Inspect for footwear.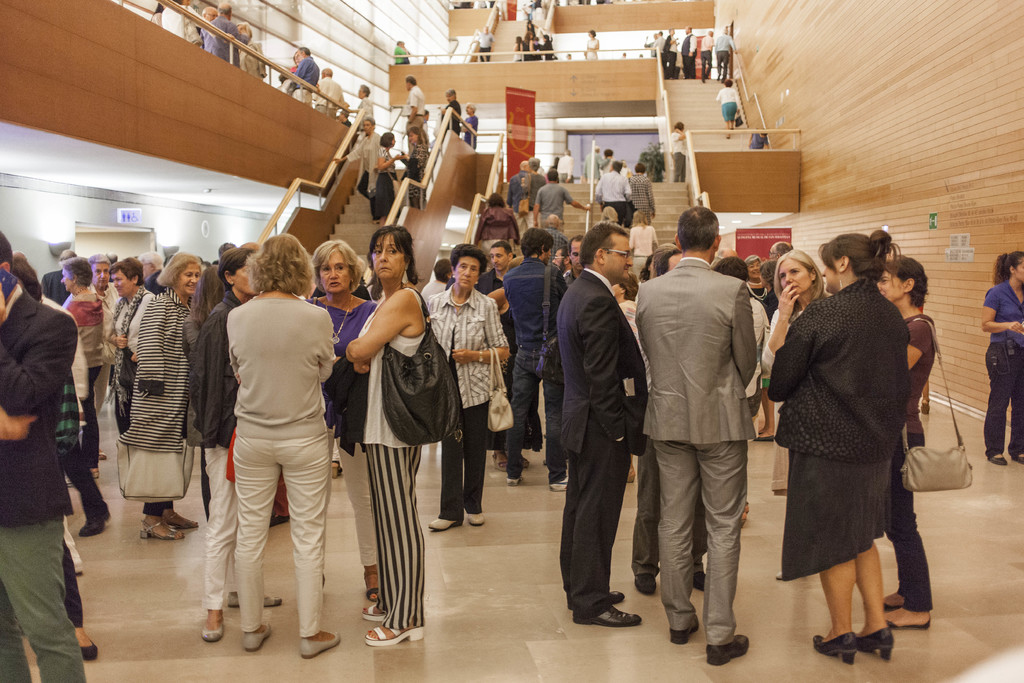
Inspection: rect(328, 452, 343, 475).
